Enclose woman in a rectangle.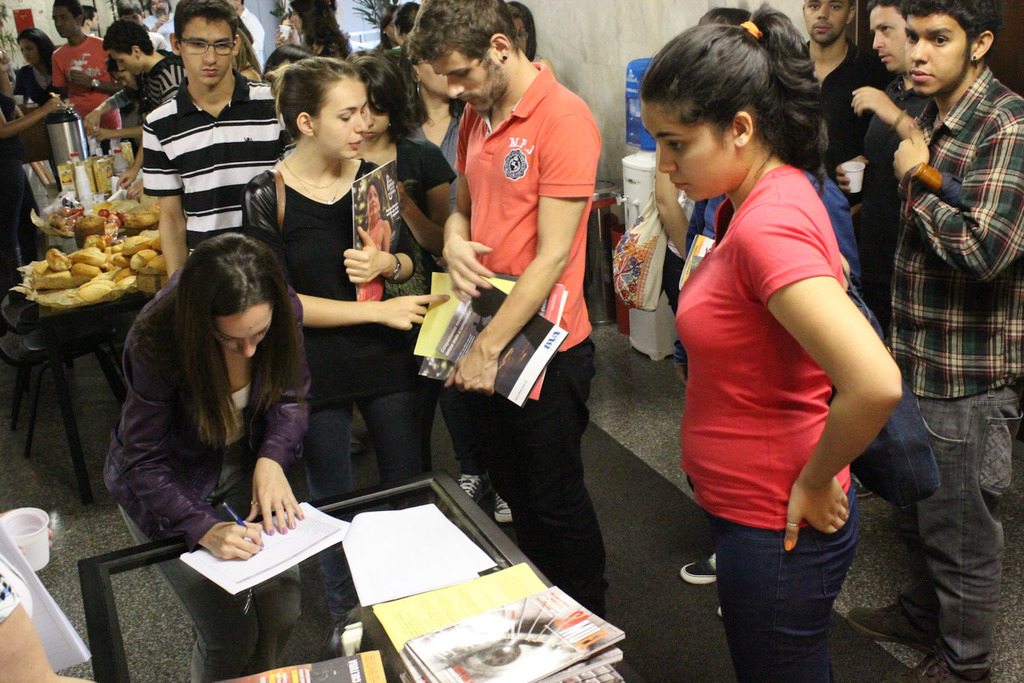
283, 0, 355, 65.
